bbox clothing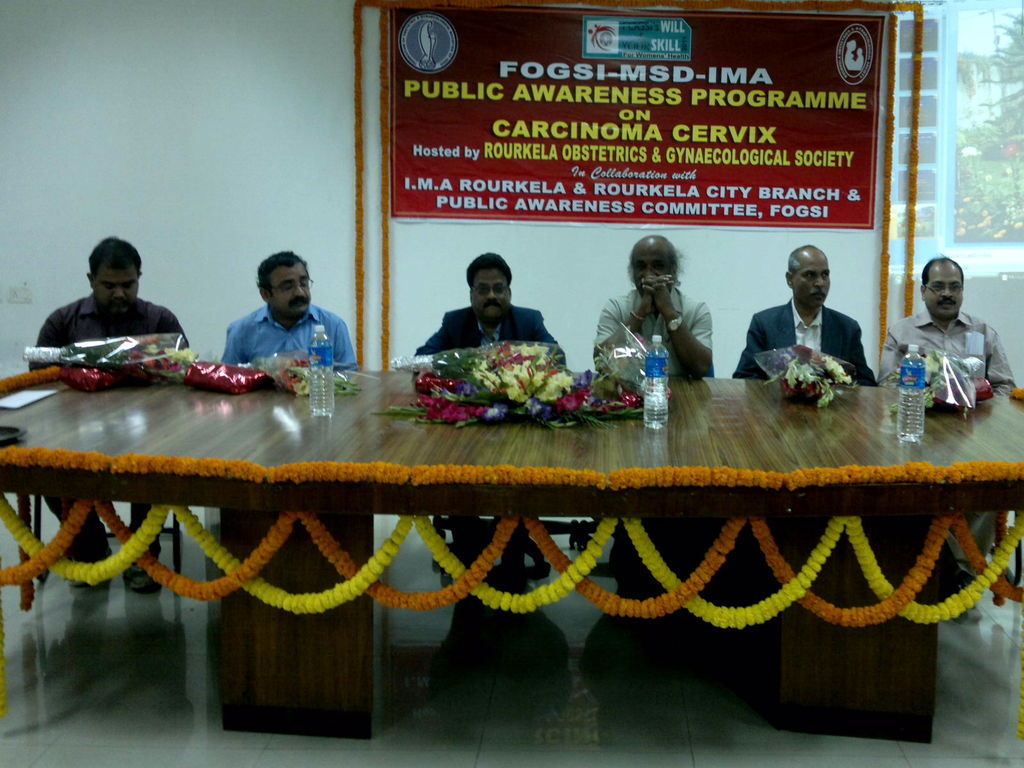
211,298,360,376
